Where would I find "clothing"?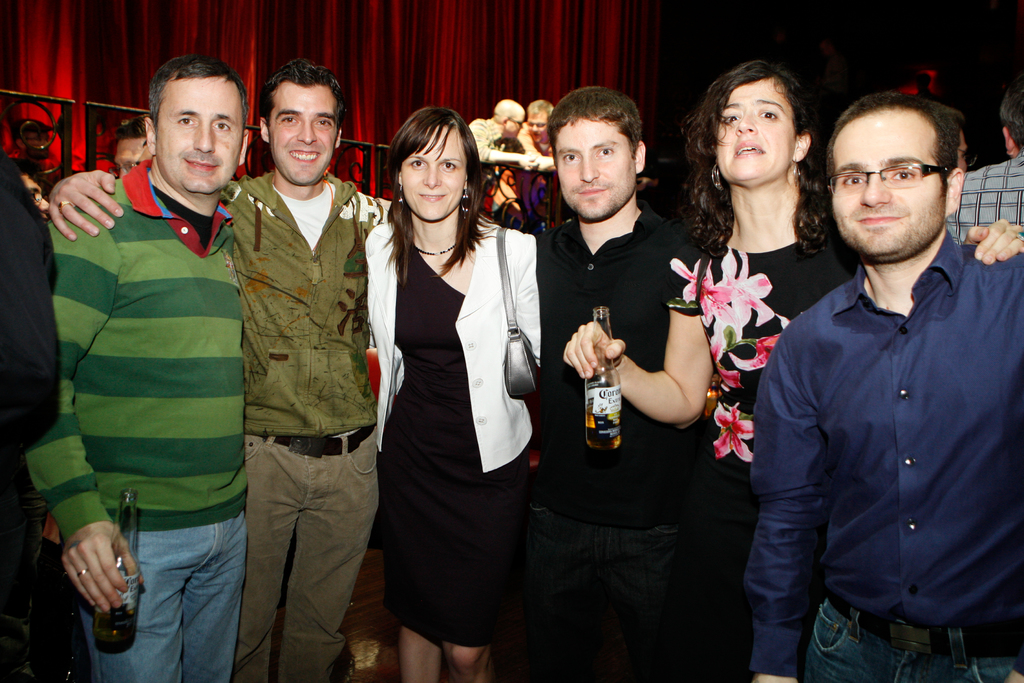
At Rect(542, 200, 706, 682).
